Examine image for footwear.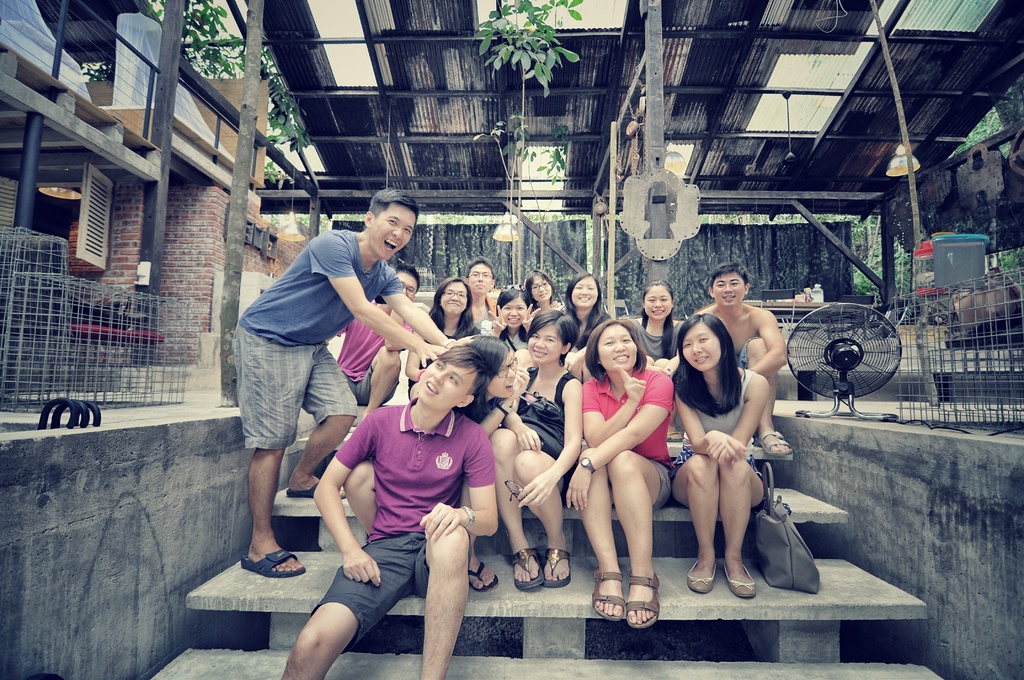
Examination result: [625, 572, 663, 629].
